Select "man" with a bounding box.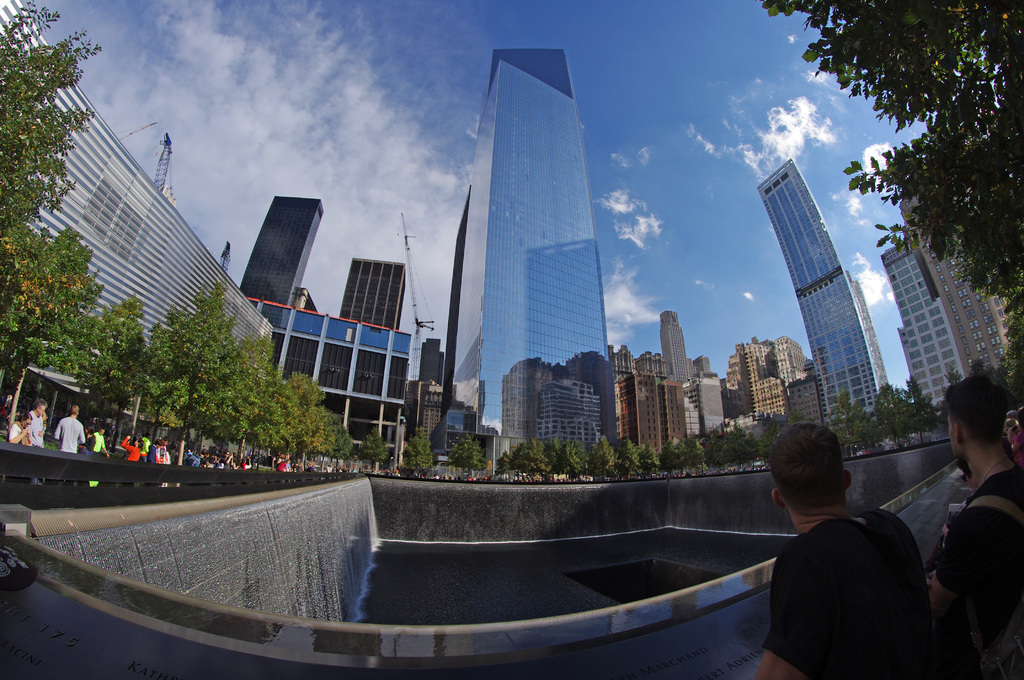
[925,369,1023,679].
